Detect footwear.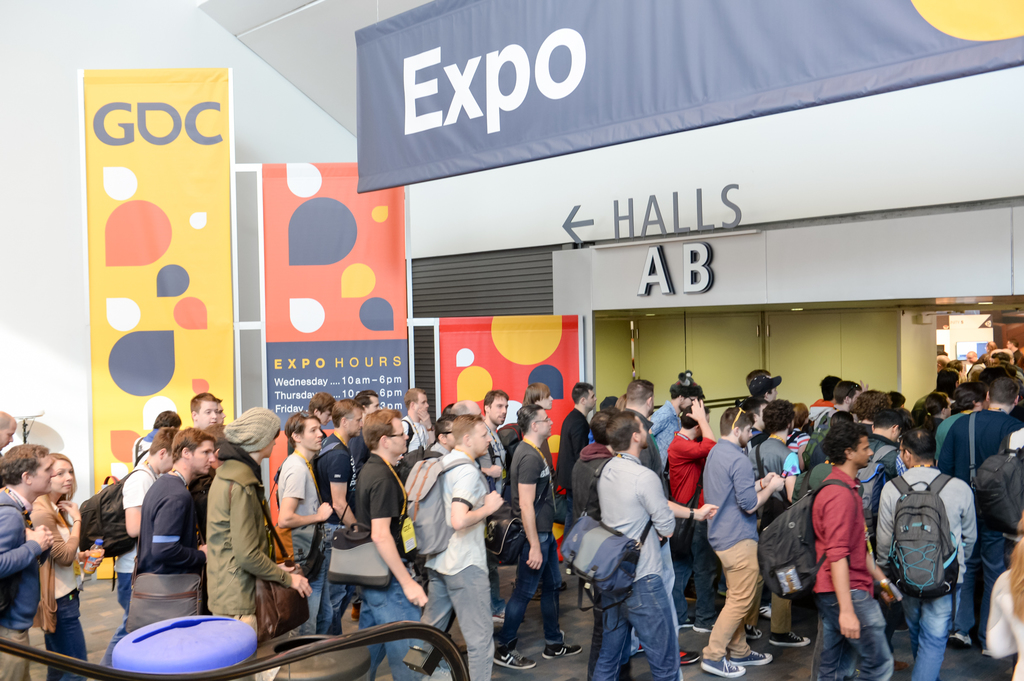
Detected at [x1=948, y1=631, x2=977, y2=653].
